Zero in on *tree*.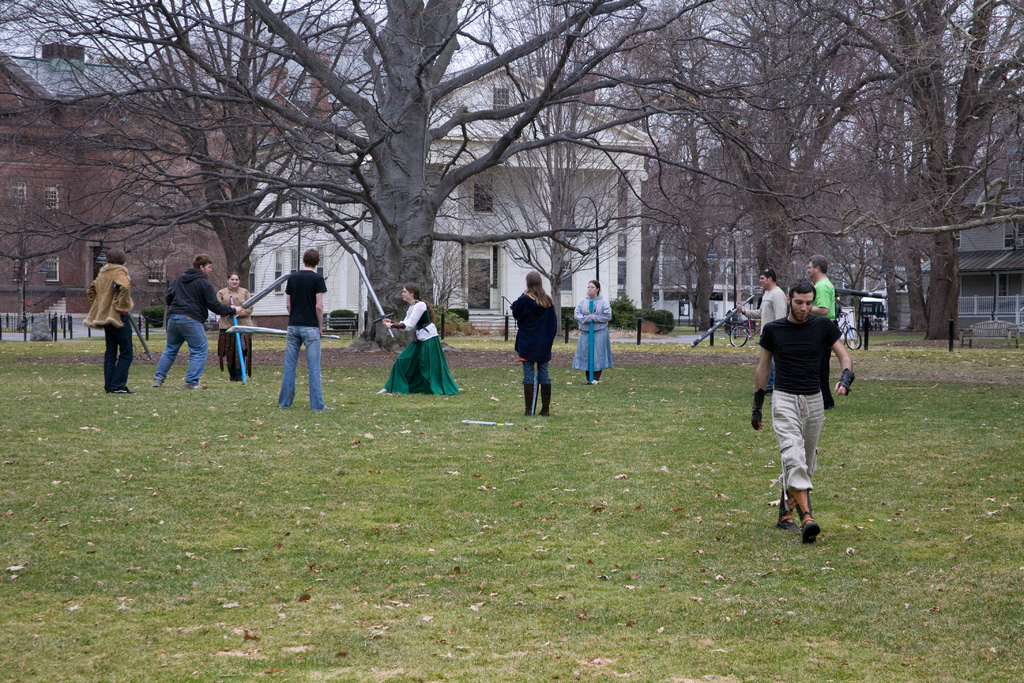
Zeroed in: box=[0, 76, 116, 344].
